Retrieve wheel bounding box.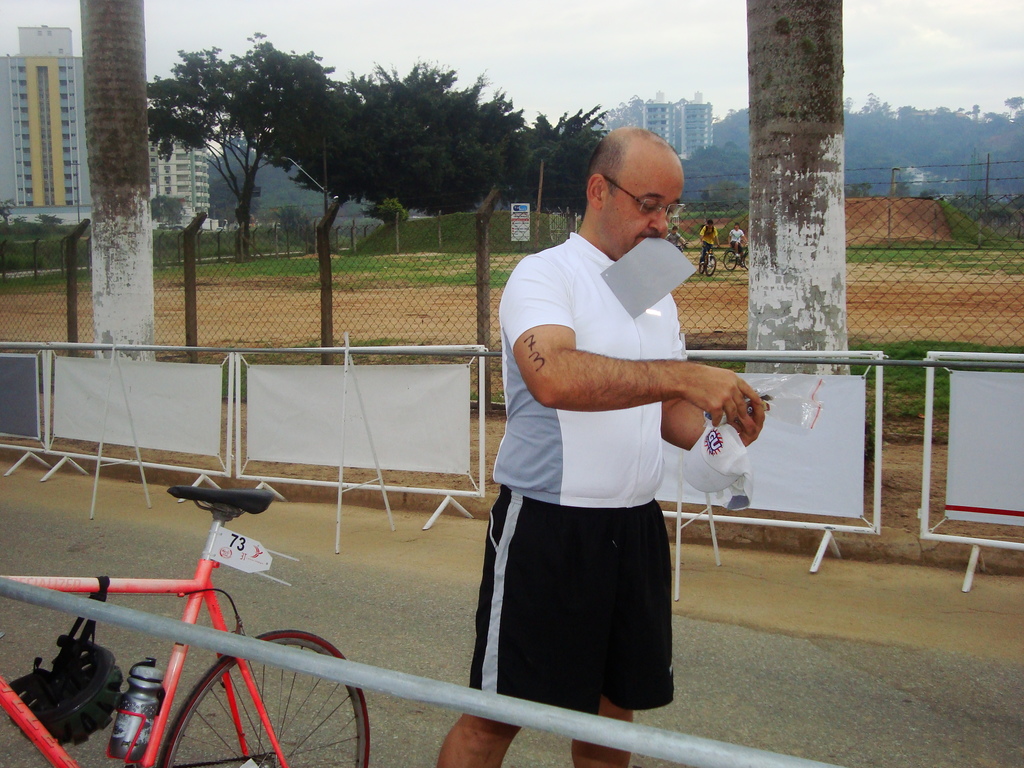
Bounding box: <box>744,248,750,270</box>.
